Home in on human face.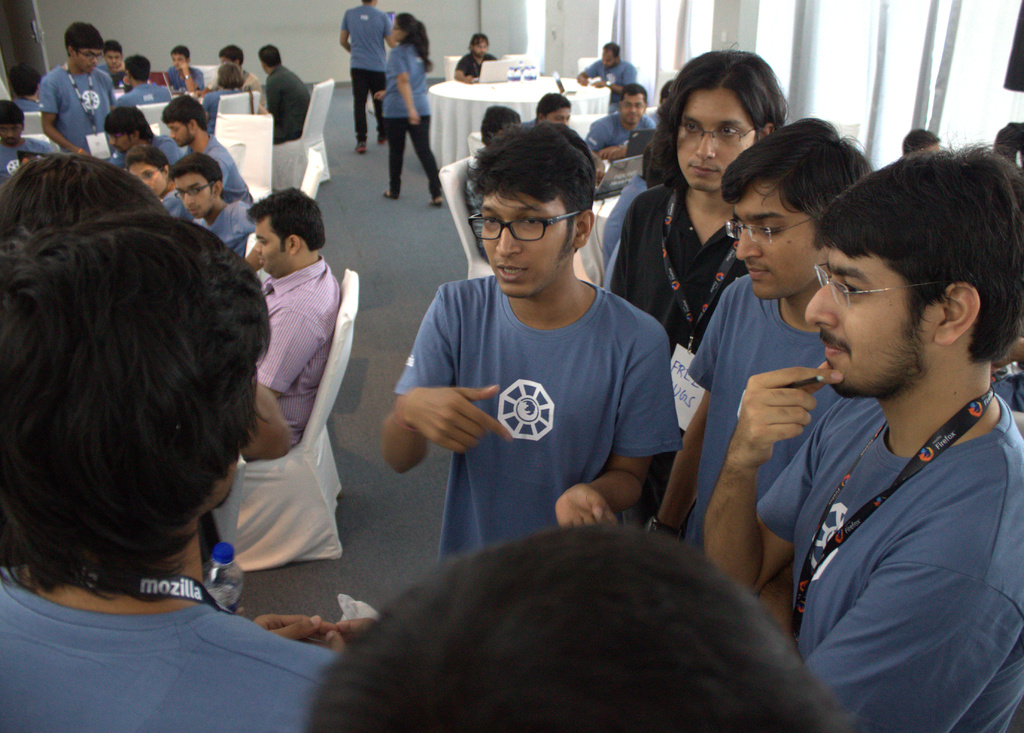
Homed in at rect(171, 175, 212, 220).
